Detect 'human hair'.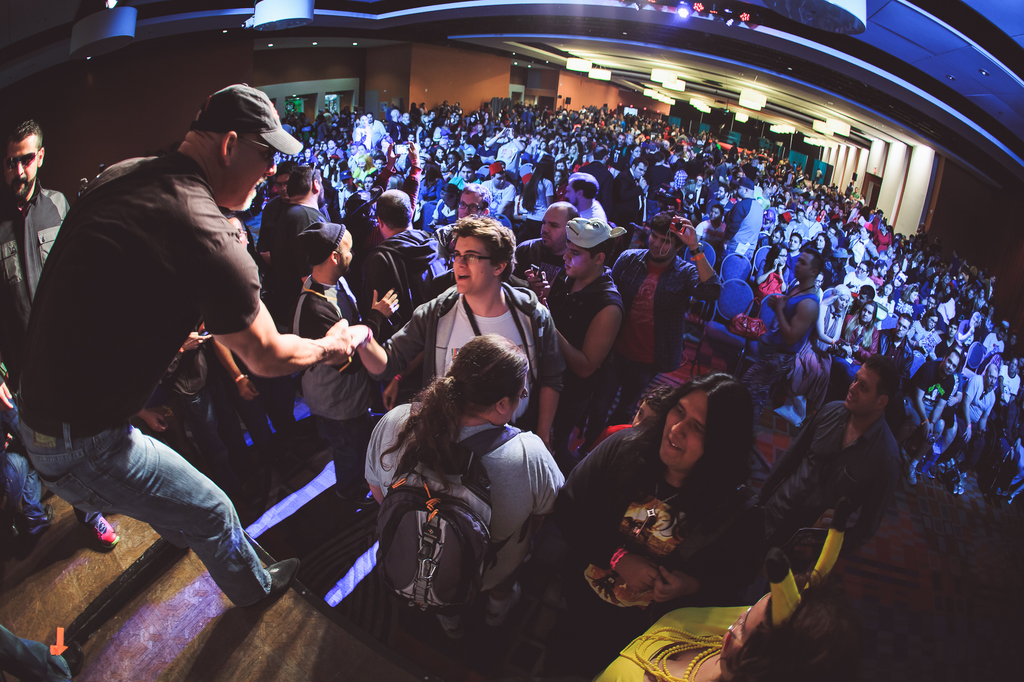
Detected at {"left": 571, "top": 172, "right": 598, "bottom": 200}.
